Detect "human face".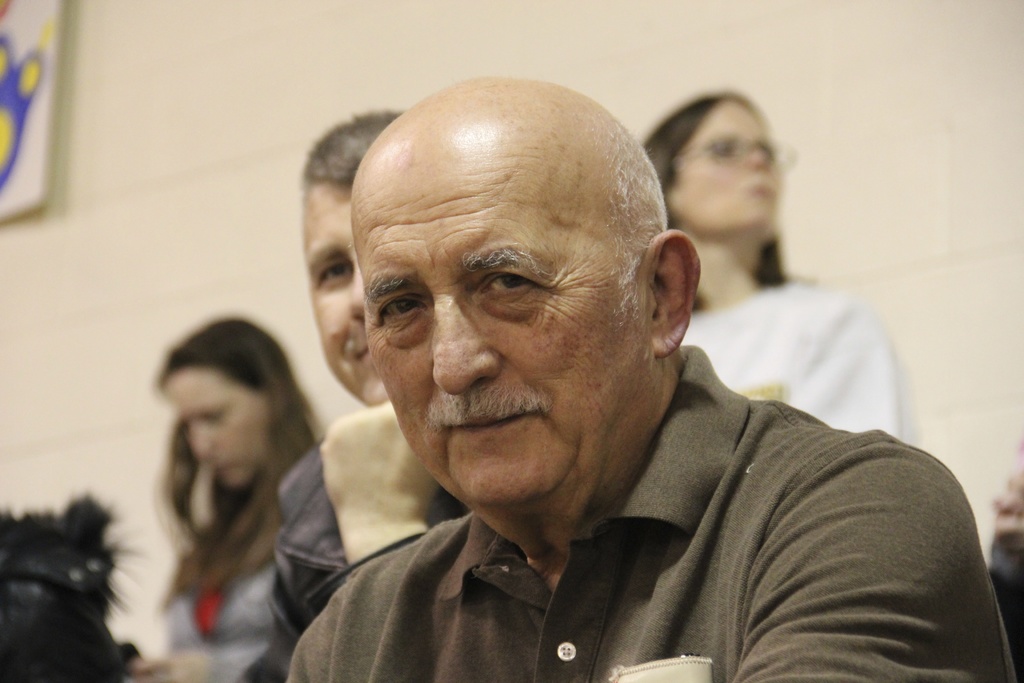
Detected at (307, 174, 384, 397).
